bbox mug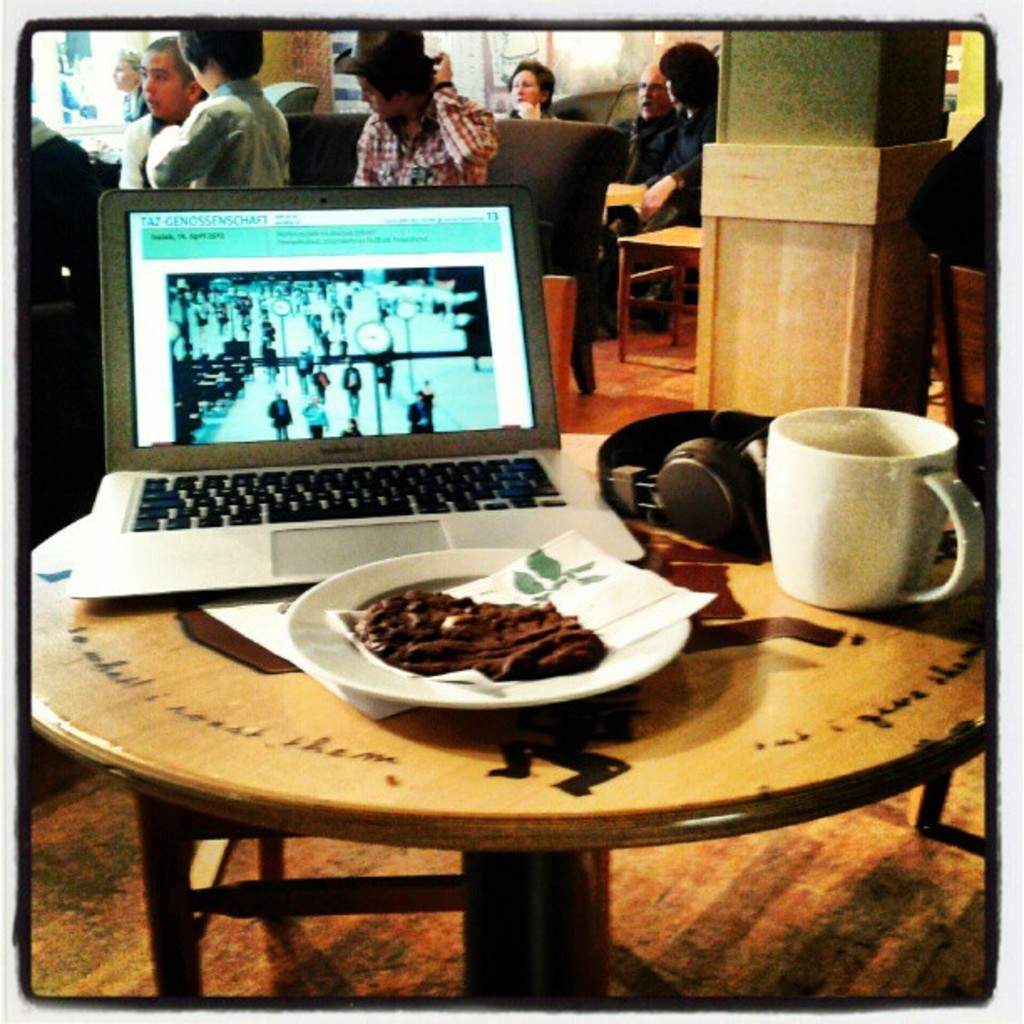
x1=768 y1=402 x2=986 y2=611
